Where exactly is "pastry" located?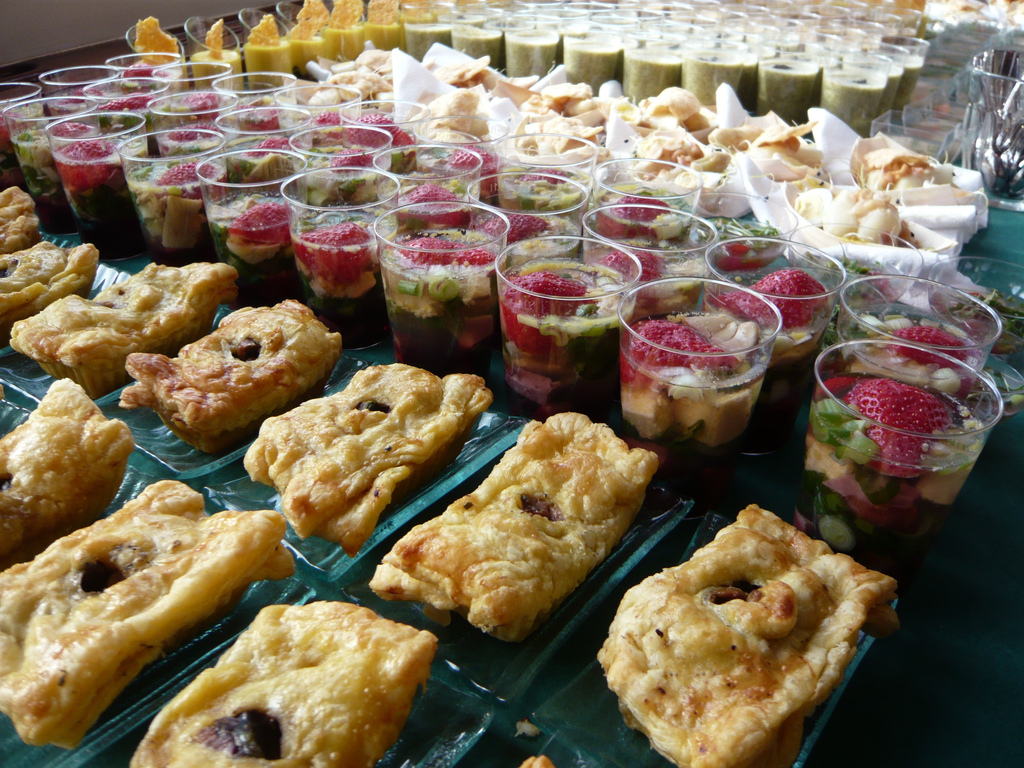
Its bounding box is (3,478,300,767).
